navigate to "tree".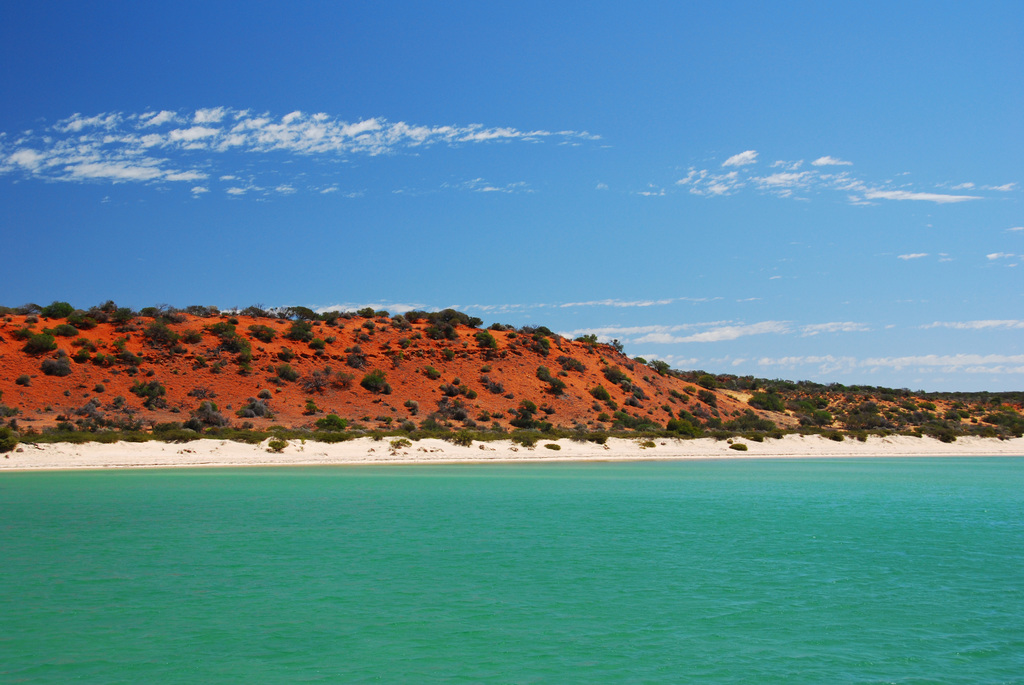
Navigation target: box=[88, 308, 111, 322].
